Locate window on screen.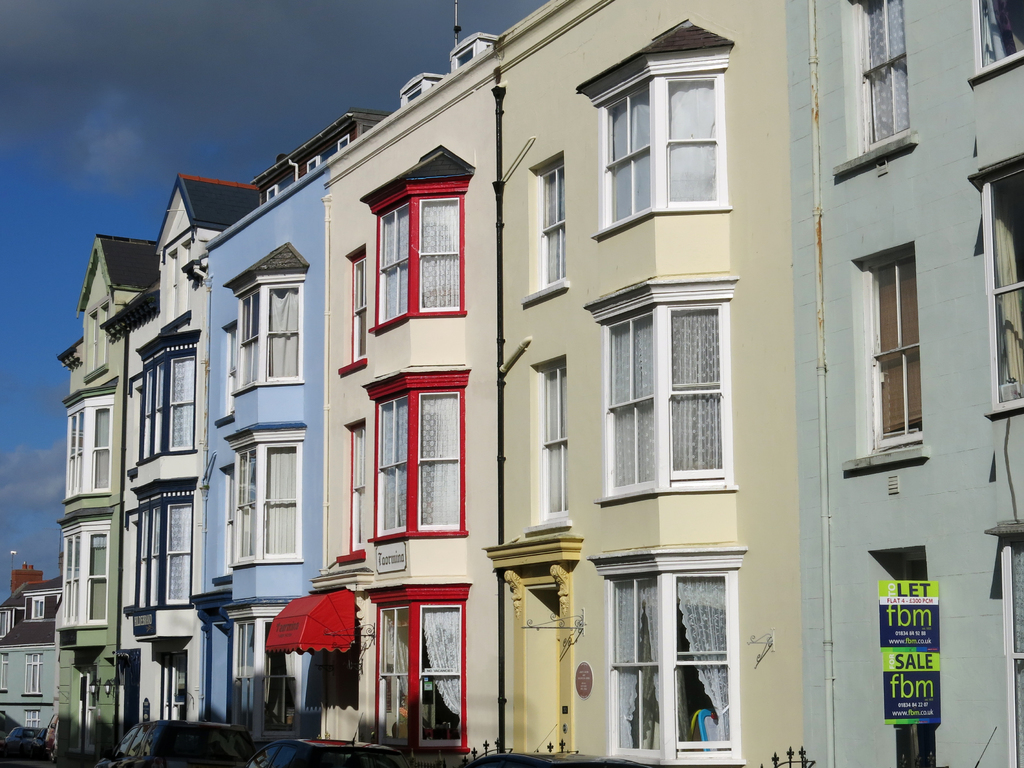
On screen at 21,651,44,696.
